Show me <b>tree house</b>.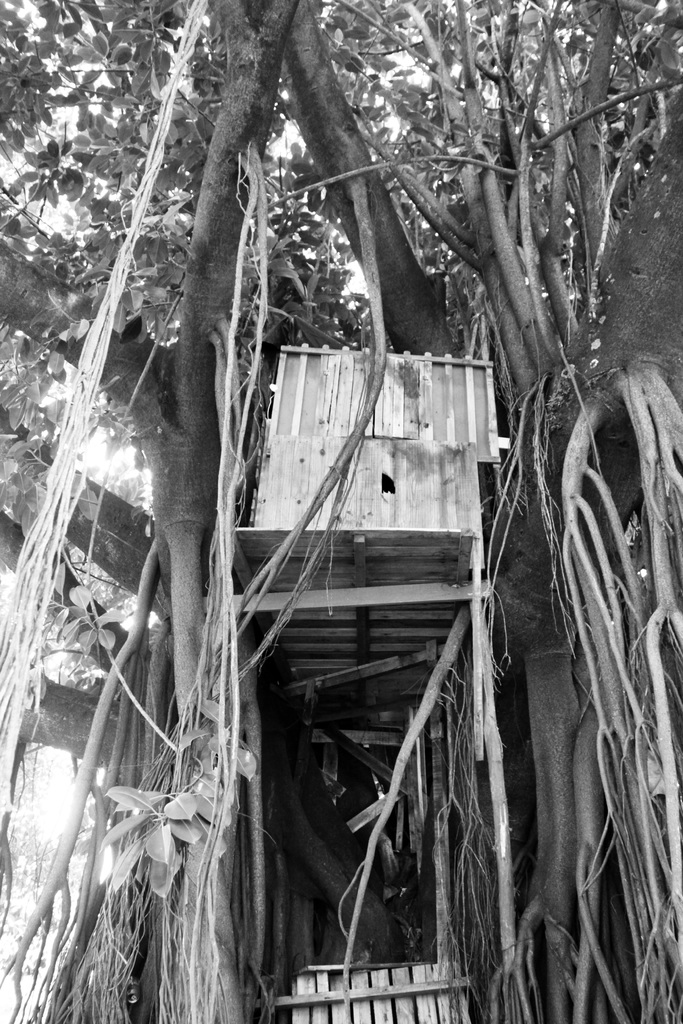
<b>tree house</b> is here: 208 342 511 1023.
